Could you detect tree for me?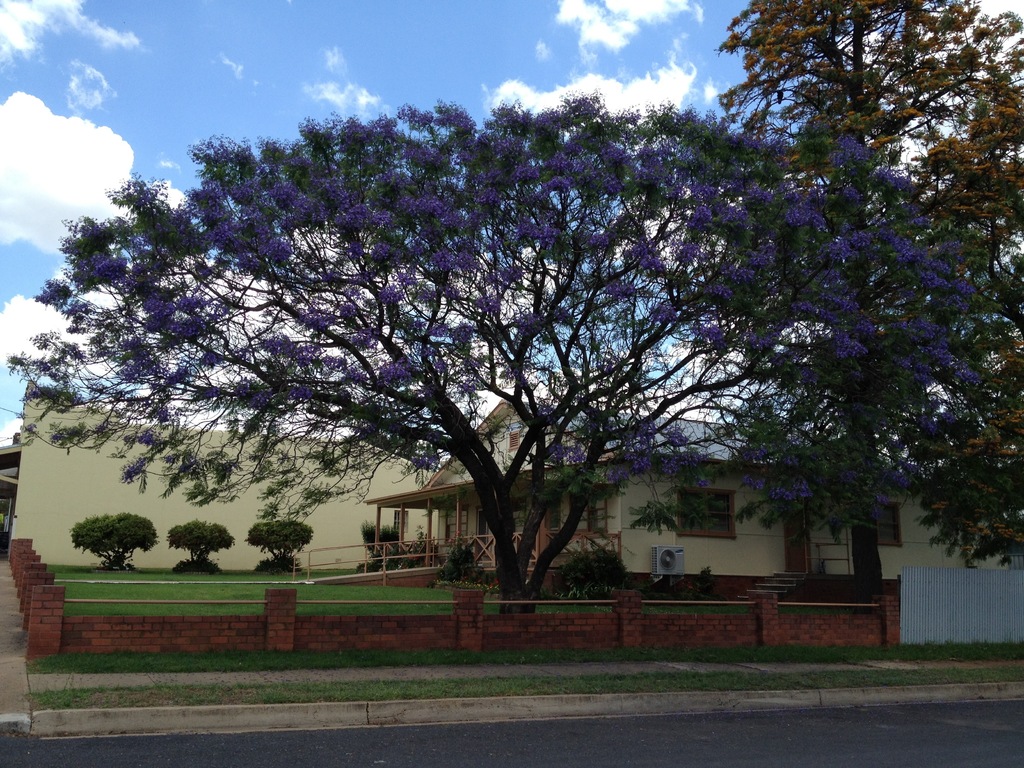
Detection result: l=701, t=0, r=1023, b=575.
